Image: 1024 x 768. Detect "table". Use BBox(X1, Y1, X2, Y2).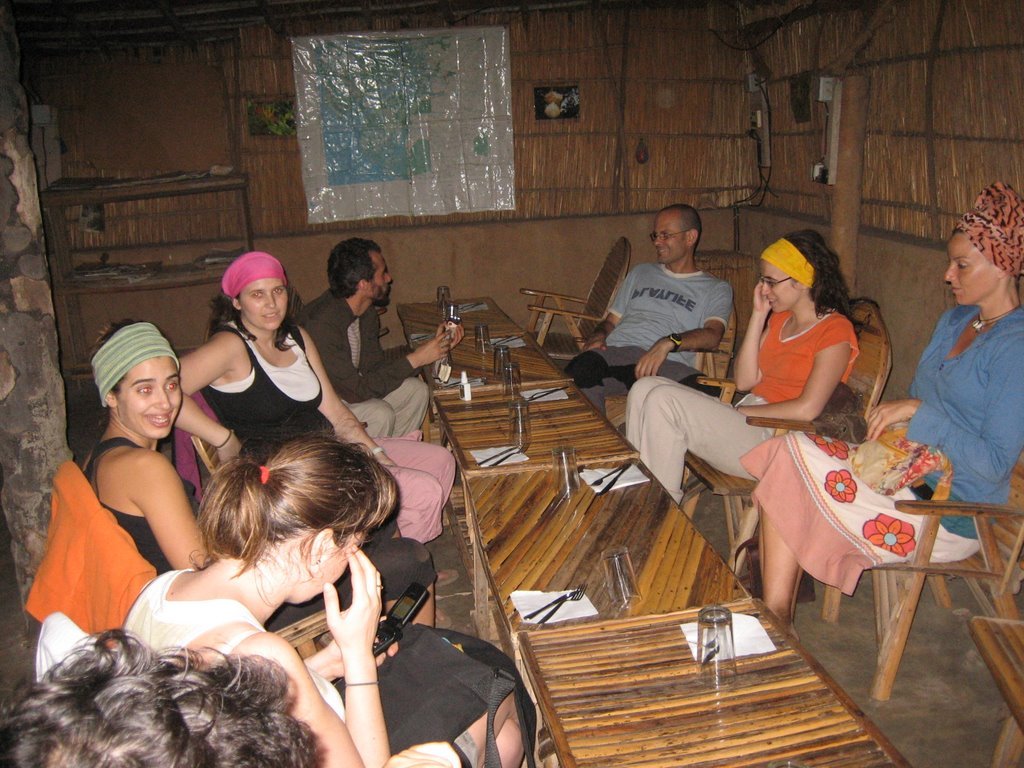
BBox(401, 287, 584, 474).
